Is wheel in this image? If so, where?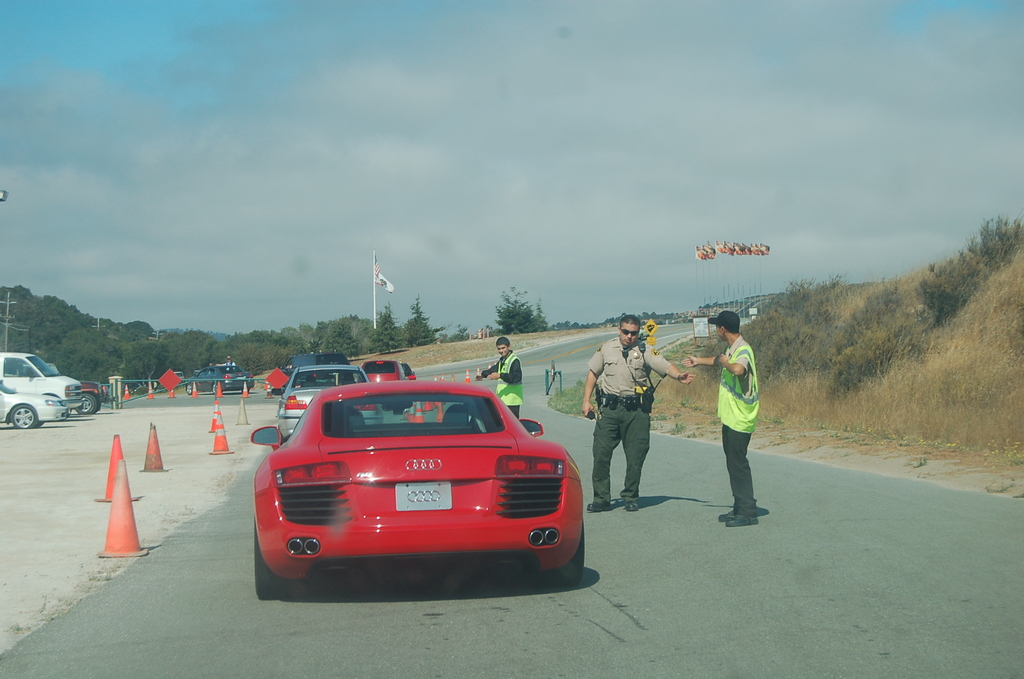
Yes, at left=186, top=384, right=193, bottom=394.
